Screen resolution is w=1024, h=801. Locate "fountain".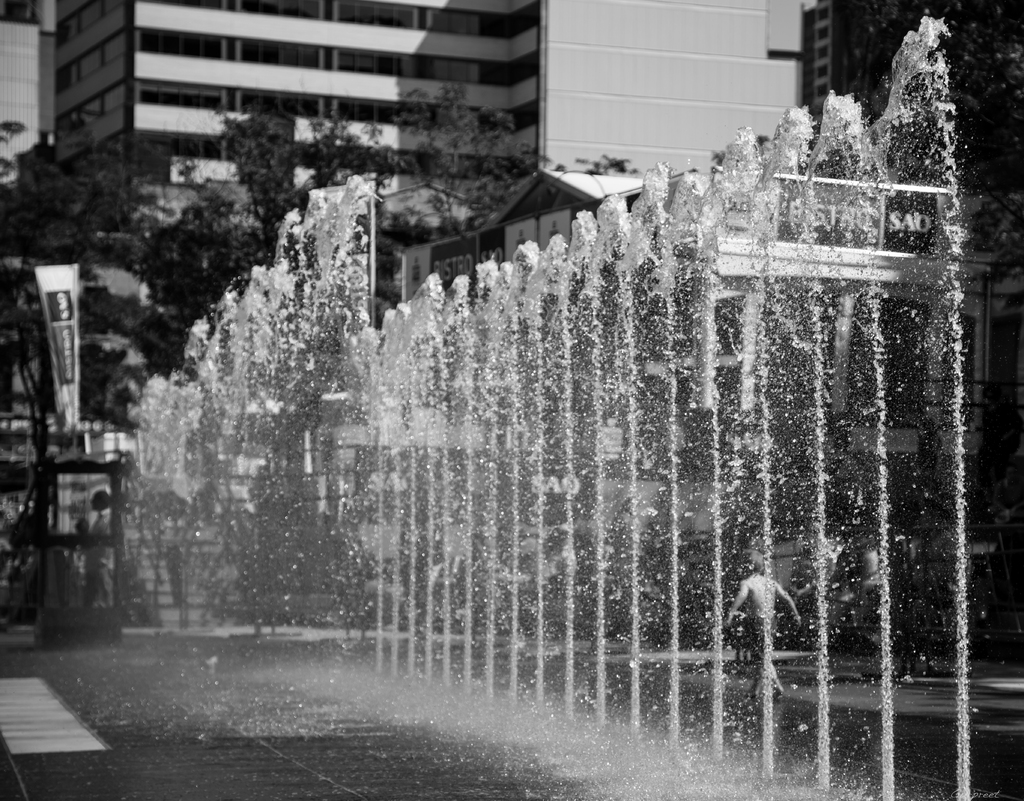
[83, 122, 950, 800].
